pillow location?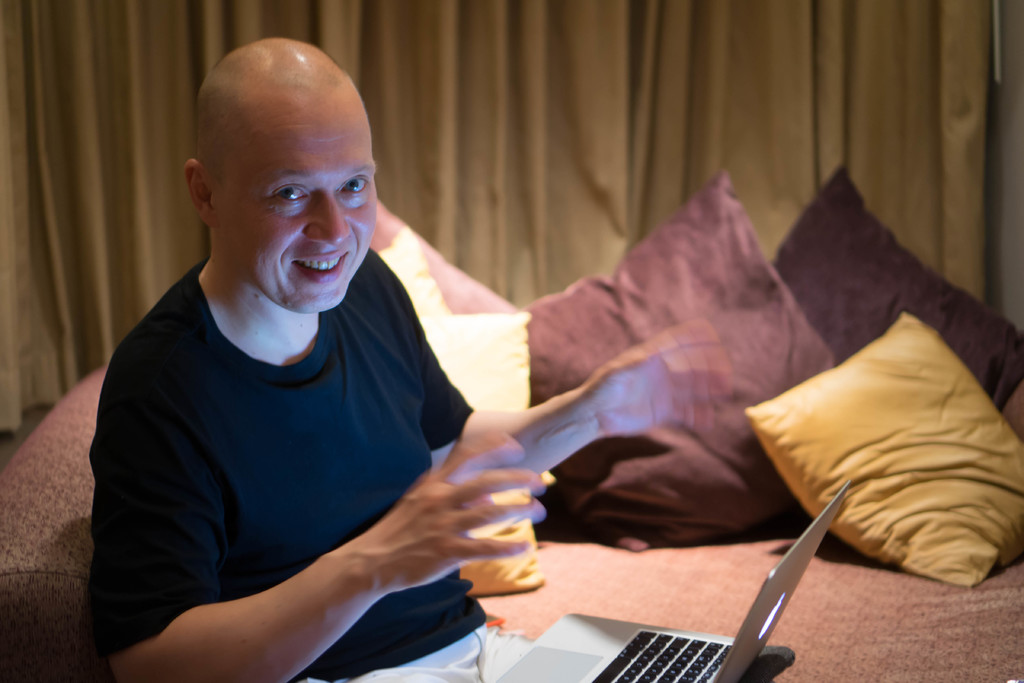
[x1=422, y1=311, x2=543, y2=608]
